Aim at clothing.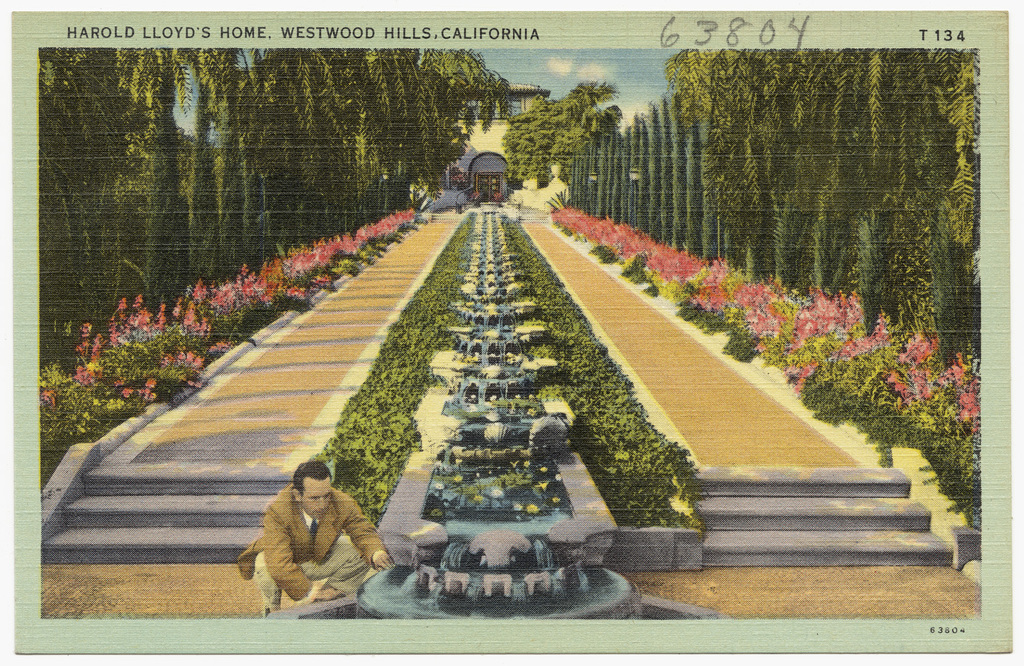
Aimed at bbox=[249, 476, 382, 613].
